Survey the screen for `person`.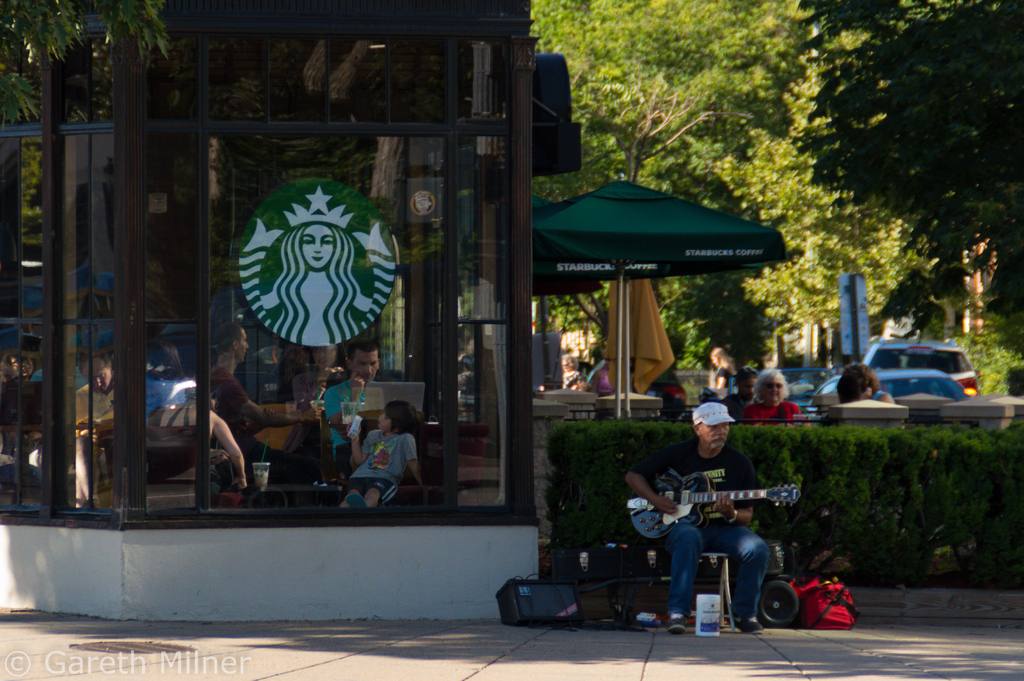
Survey found: BBox(73, 356, 123, 455).
